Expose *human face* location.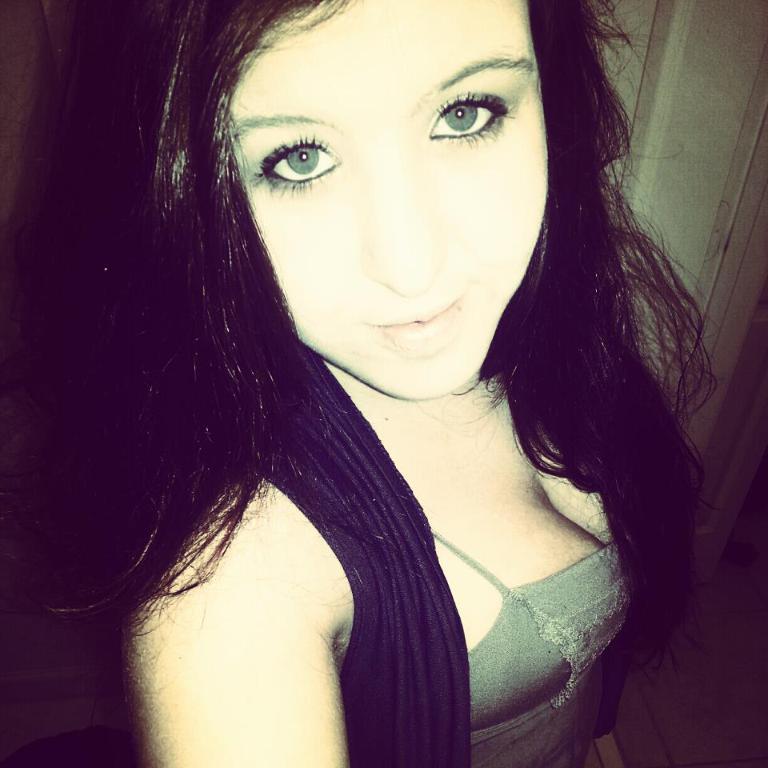
Exposed at bbox(224, 0, 546, 406).
